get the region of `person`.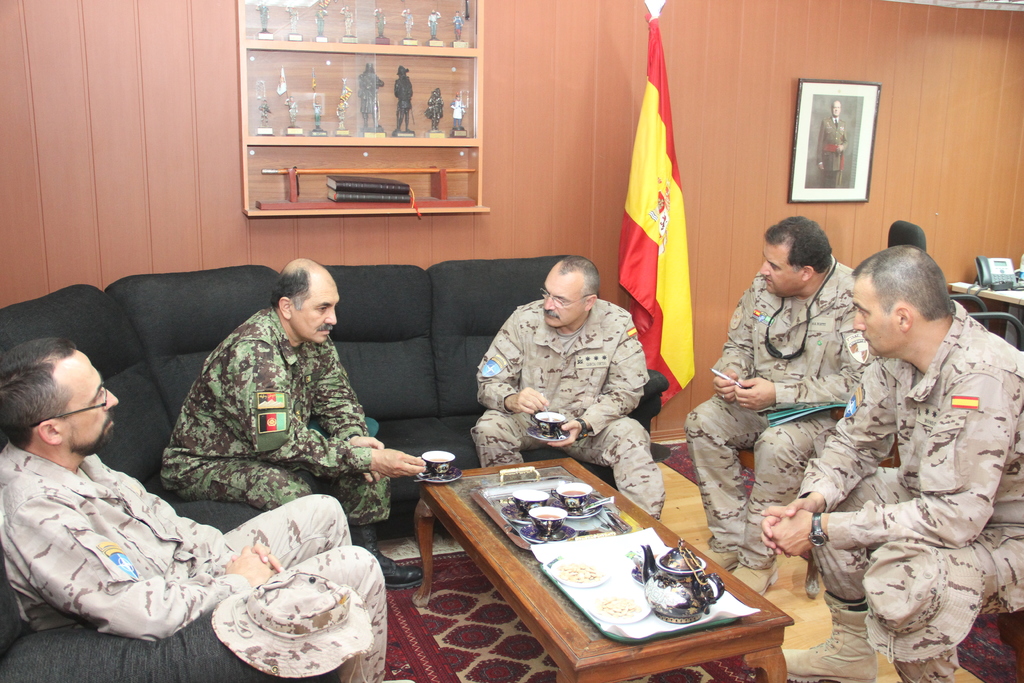
pyautogui.locateOnScreen(372, 7, 385, 37).
